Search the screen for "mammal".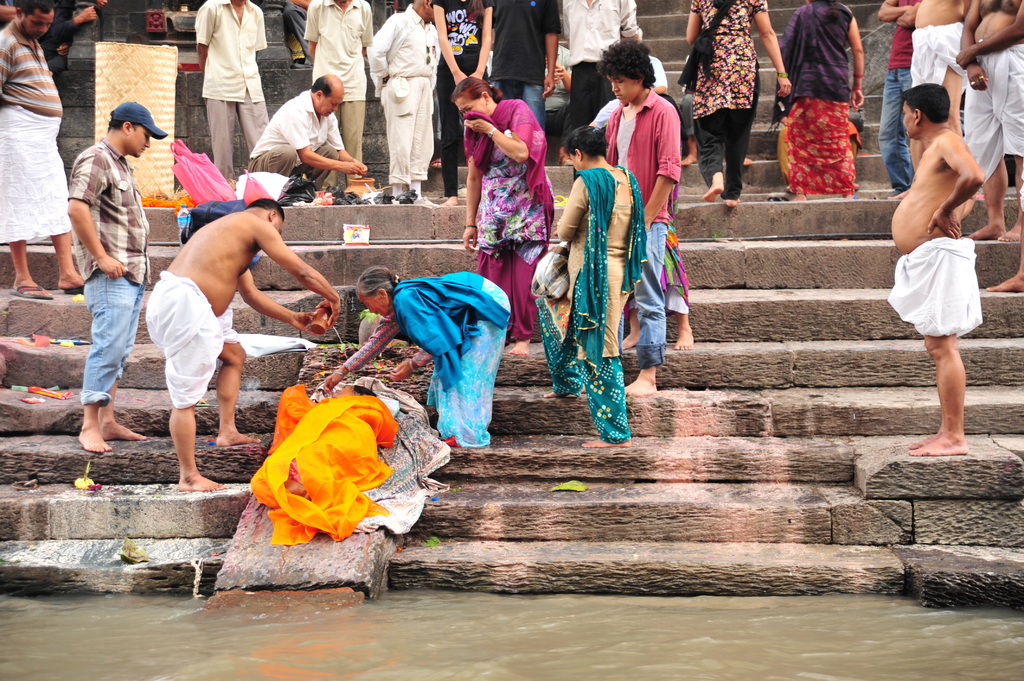
Found at region(876, 0, 920, 190).
